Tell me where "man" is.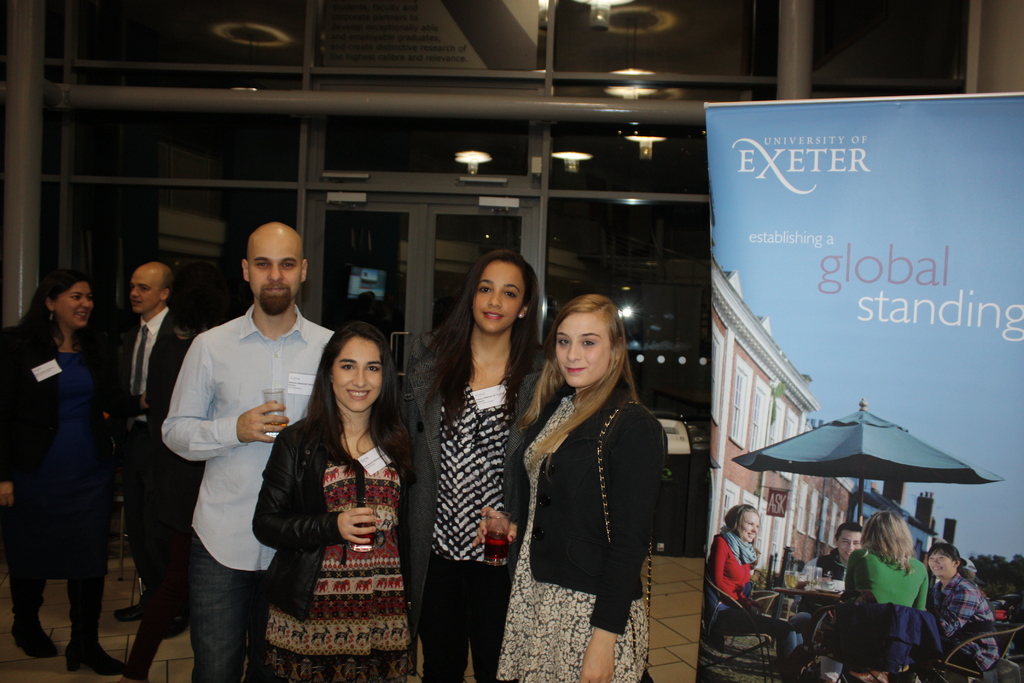
"man" is at select_region(105, 258, 196, 656).
